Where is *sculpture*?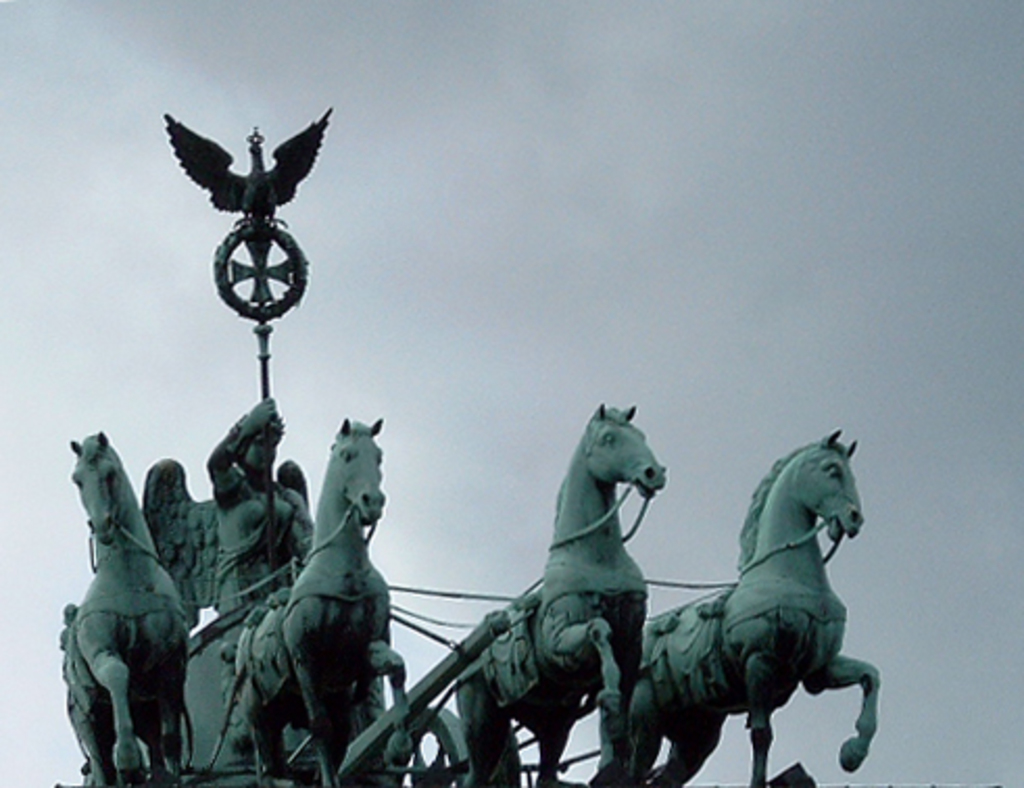
[453, 398, 669, 786].
